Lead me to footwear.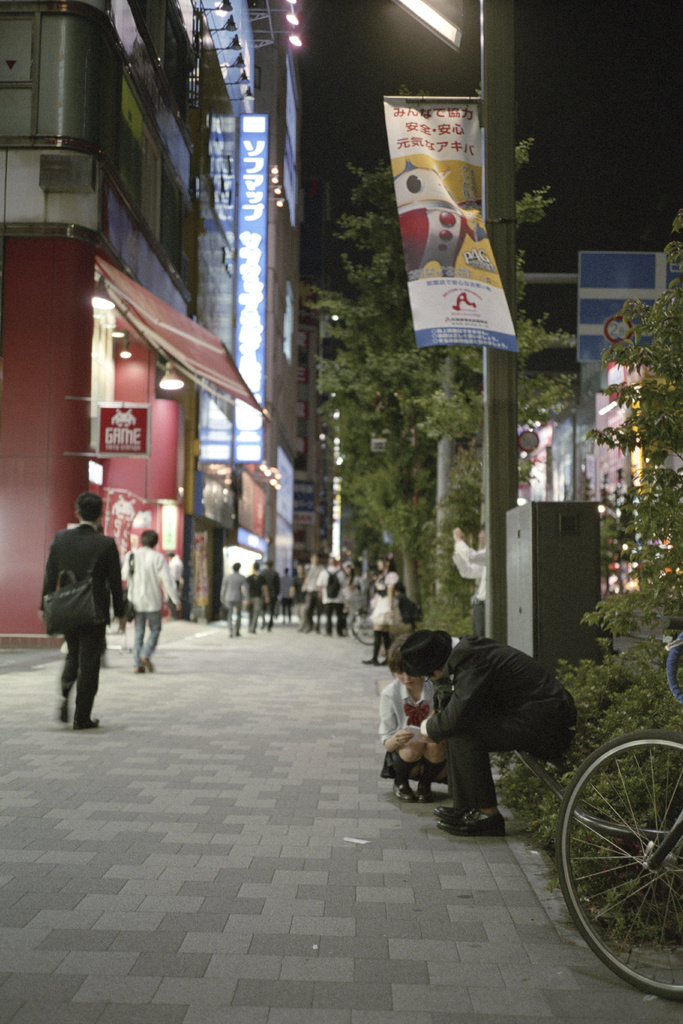
Lead to pyautogui.locateOnScreen(433, 807, 506, 836).
